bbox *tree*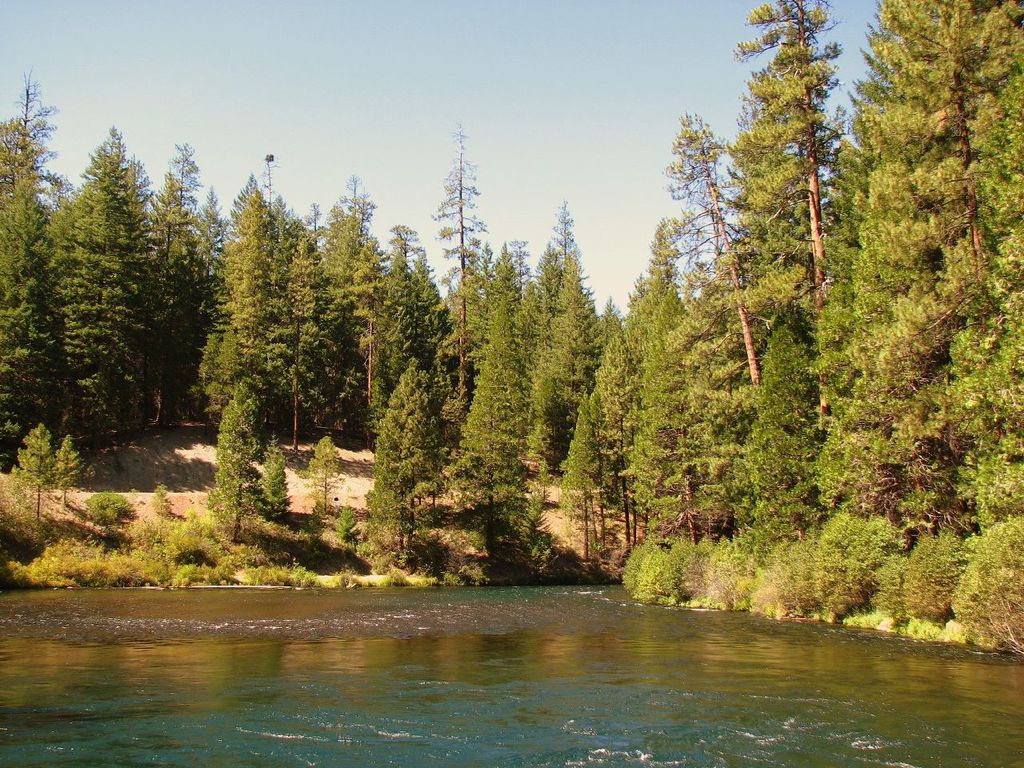
Rect(301, 426, 358, 554)
